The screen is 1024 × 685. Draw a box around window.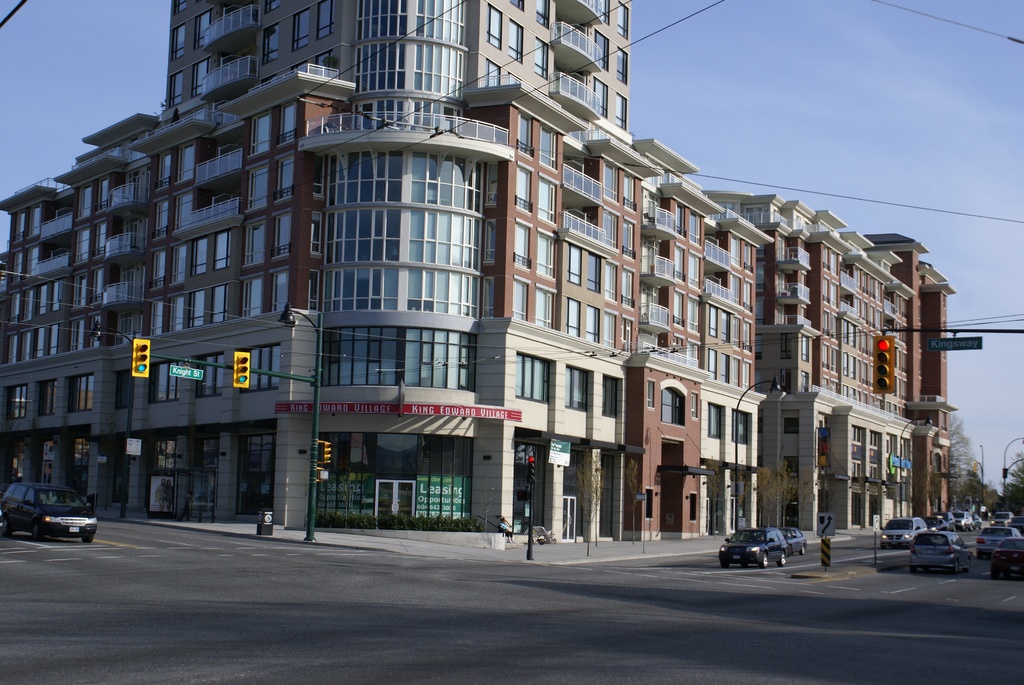
bbox=(520, 111, 529, 158).
